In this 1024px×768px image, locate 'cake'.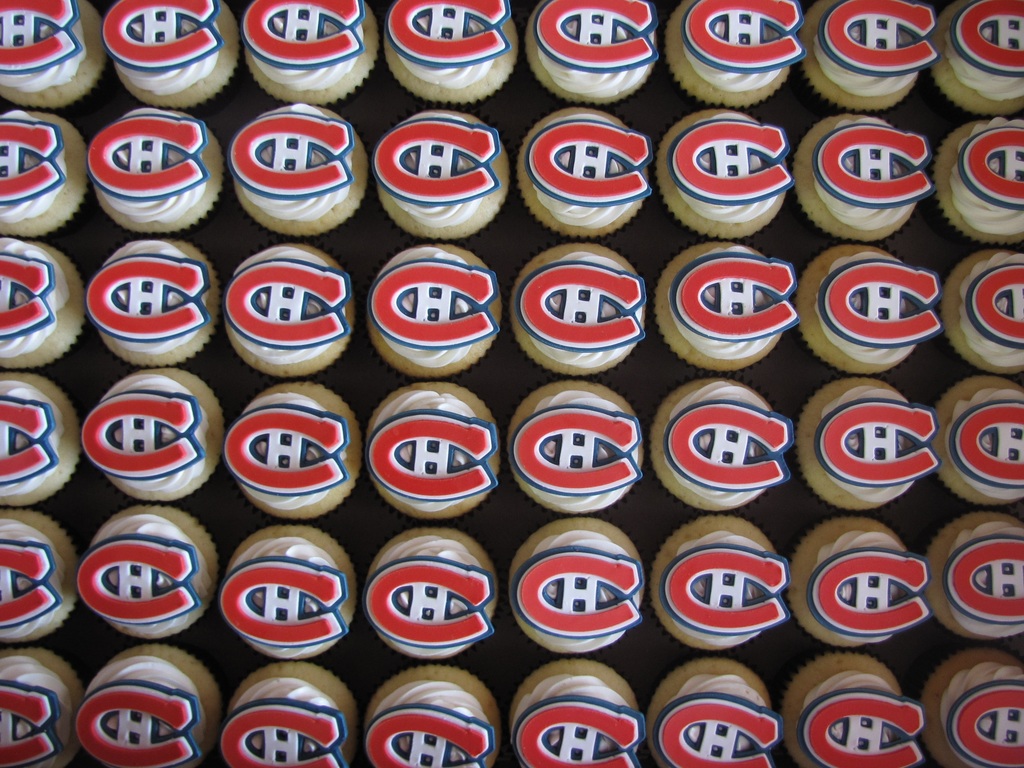
Bounding box: [783,109,948,236].
